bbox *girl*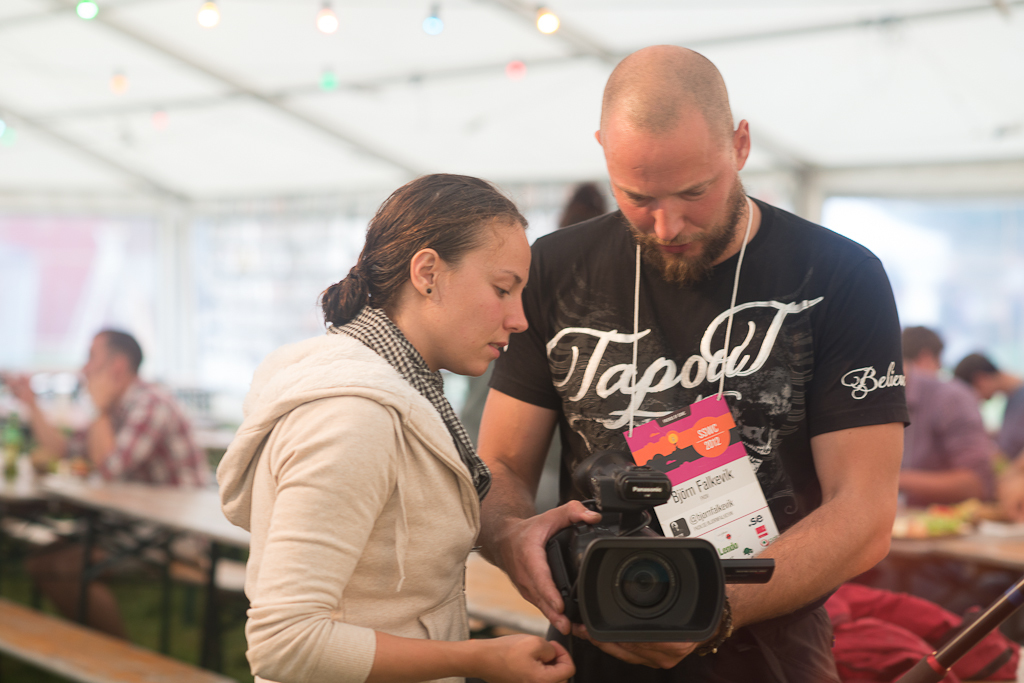
(215, 173, 575, 682)
